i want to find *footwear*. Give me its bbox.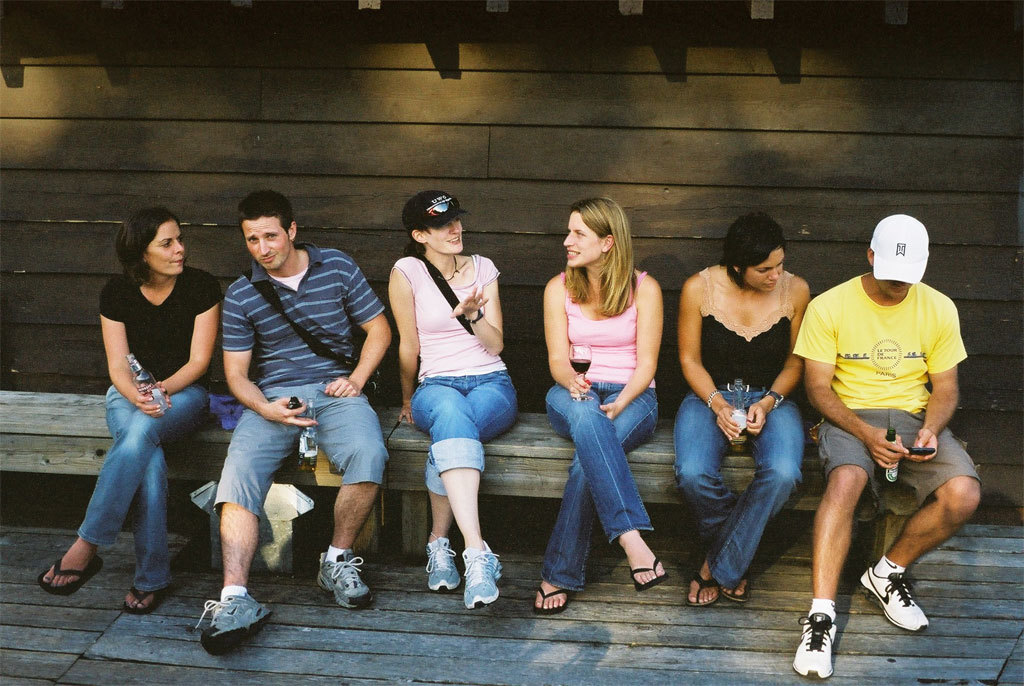
rect(631, 556, 666, 593).
